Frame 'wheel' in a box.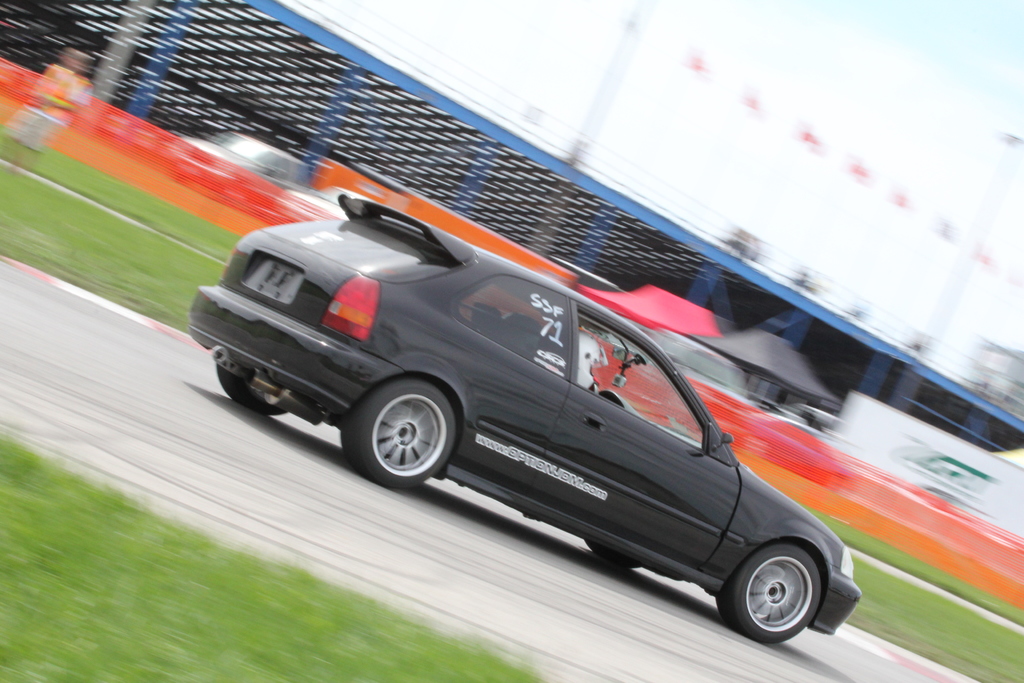
586,542,632,572.
